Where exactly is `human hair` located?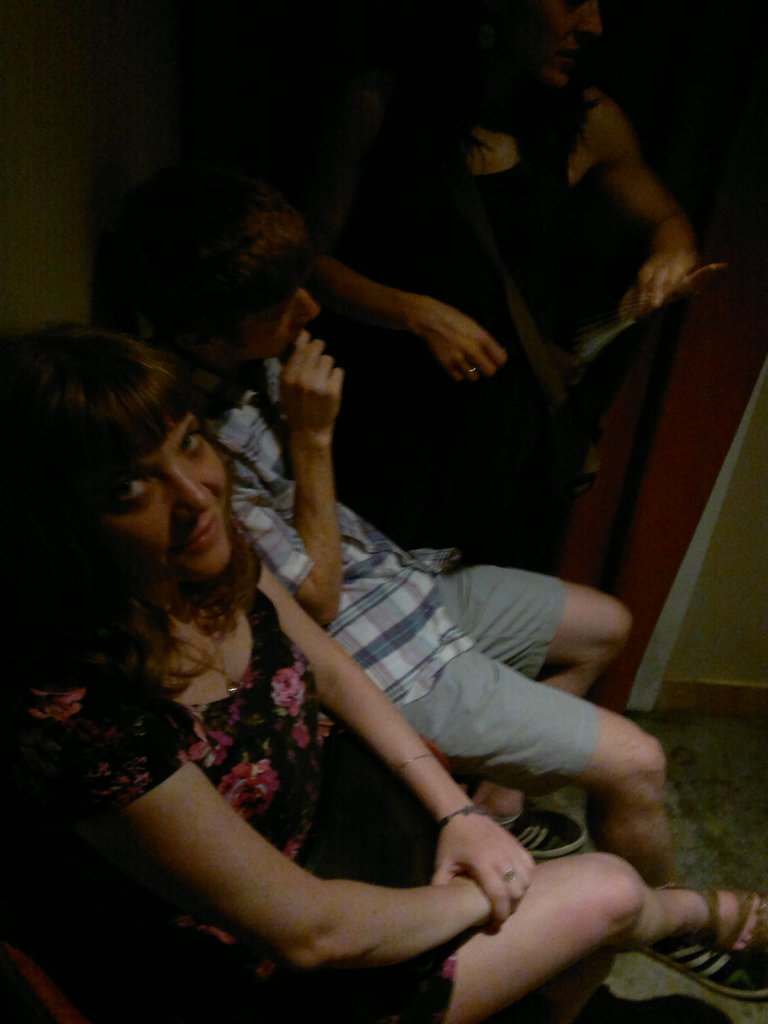
Its bounding box is left=396, top=0, right=604, bottom=224.
